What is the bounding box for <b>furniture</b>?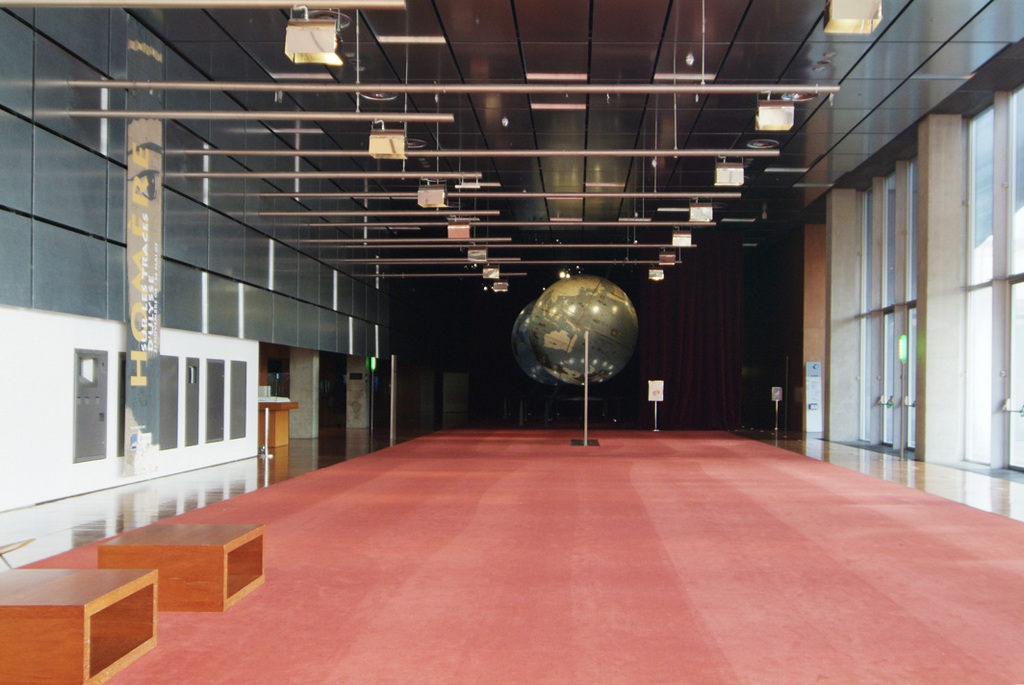
BBox(97, 521, 269, 615).
